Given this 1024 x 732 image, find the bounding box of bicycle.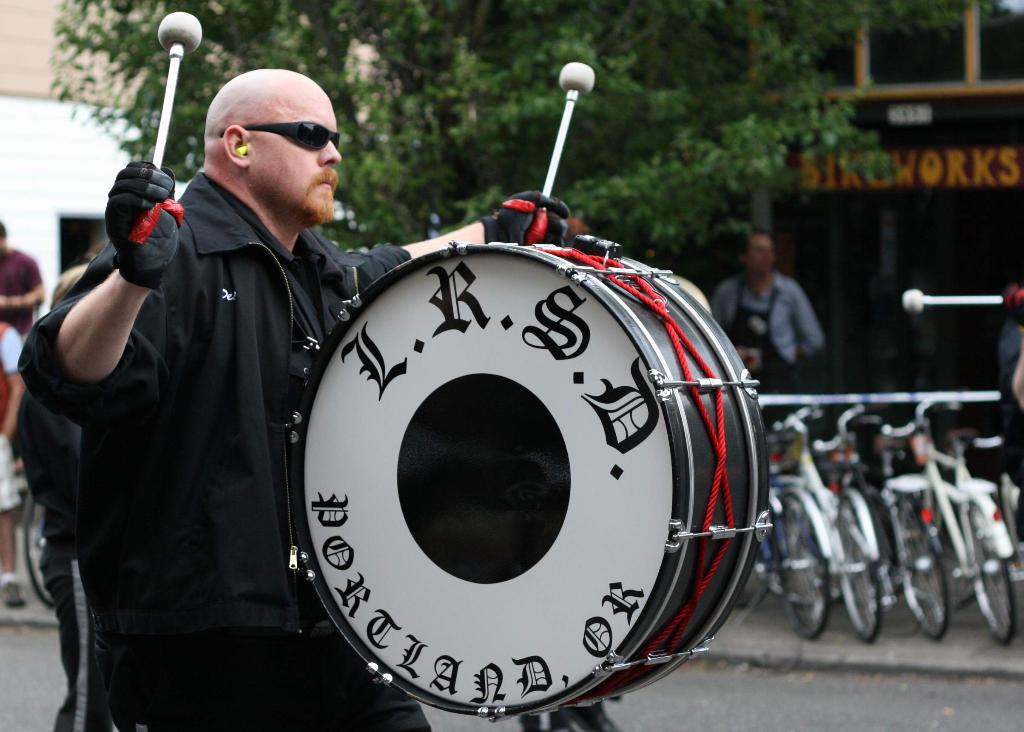
{"x1": 900, "y1": 413, "x2": 1005, "y2": 662}.
